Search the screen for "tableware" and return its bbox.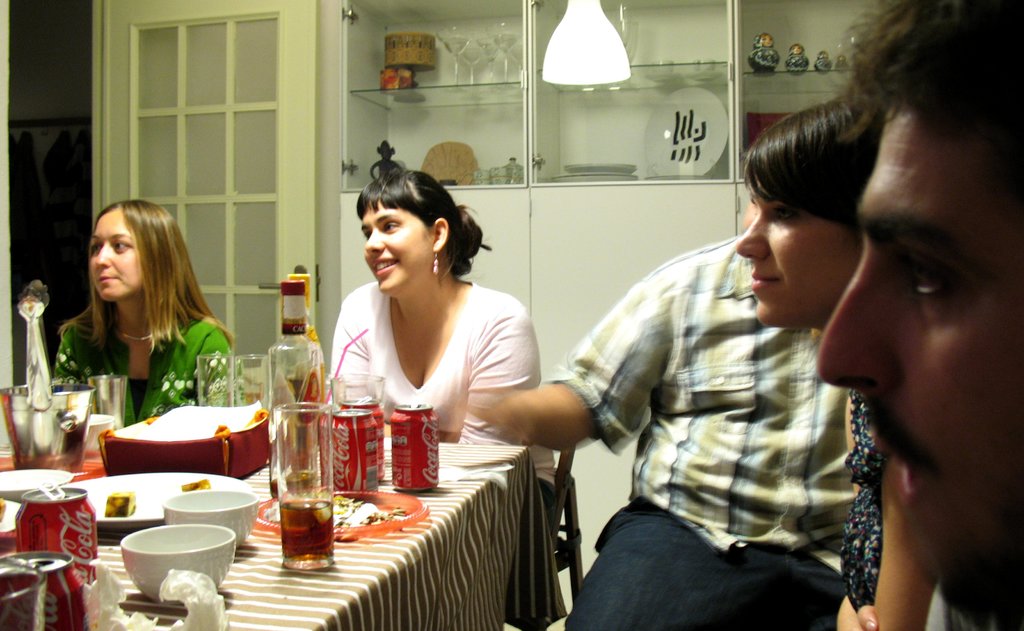
Found: rect(550, 174, 632, 180).
